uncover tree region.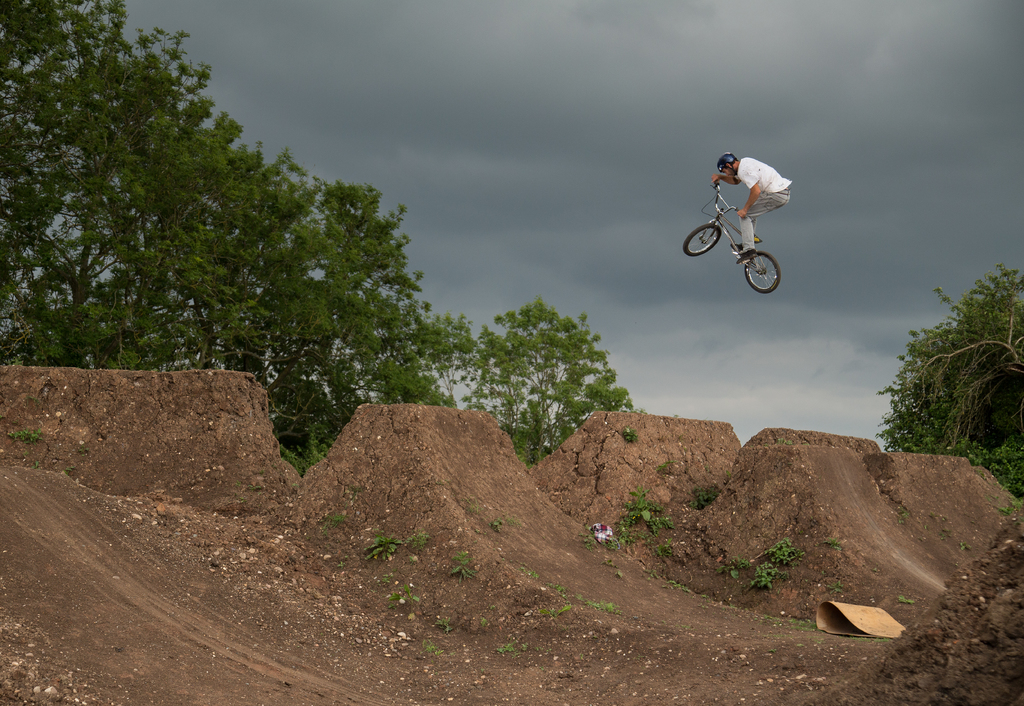
Uncovered: (440, 306, 646, 469).
